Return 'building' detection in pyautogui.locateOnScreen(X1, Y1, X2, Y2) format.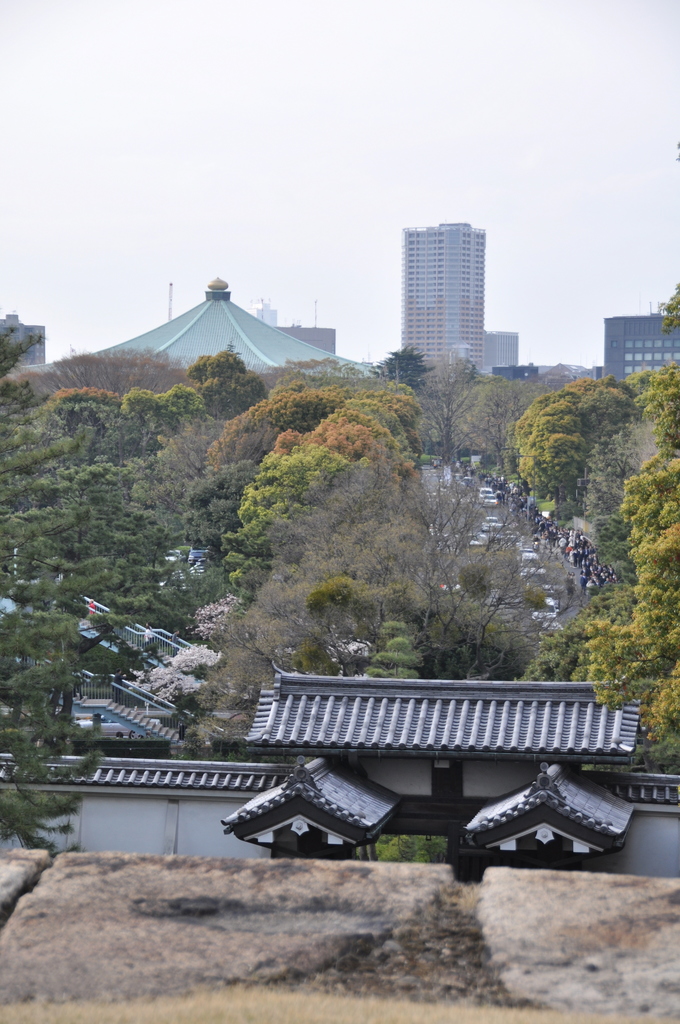
pyautogui.locateOnScreen(601, 316, 679, 393).
